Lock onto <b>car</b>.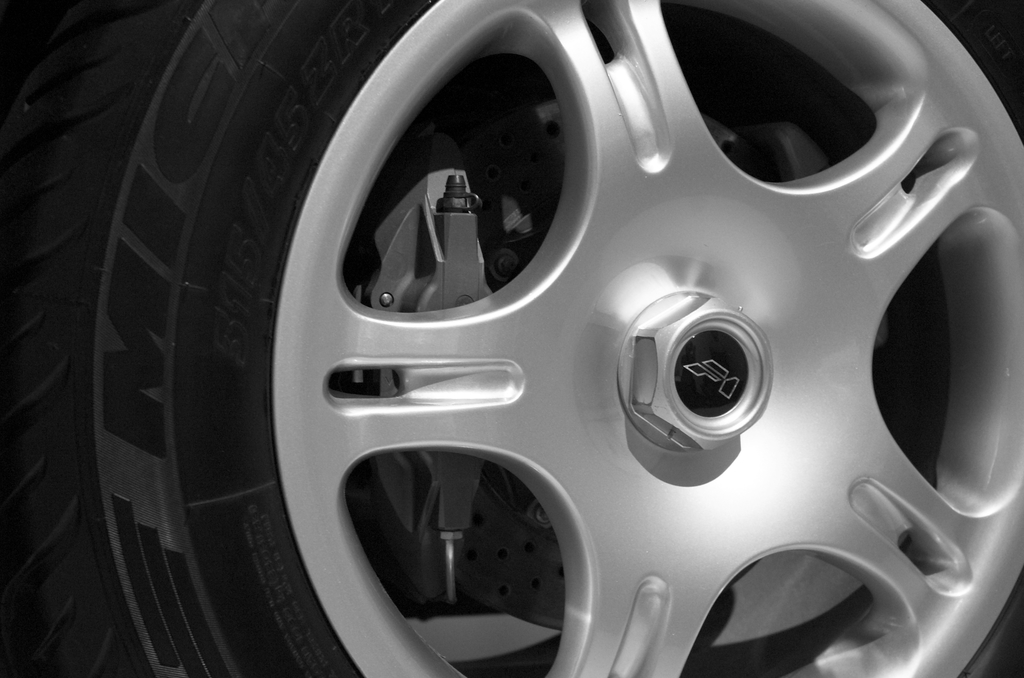
Locked: x1=0, y1=0, x2=1023, y2=677.
